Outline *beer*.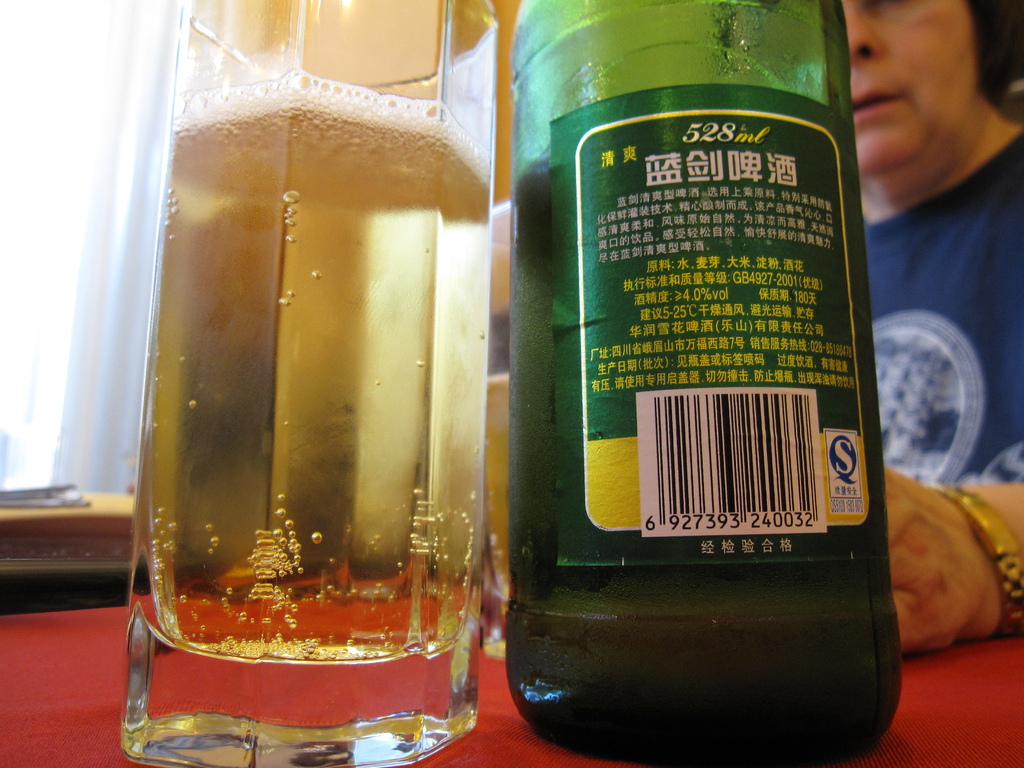
Outline: bbox=(131, 55, 516, 750).
